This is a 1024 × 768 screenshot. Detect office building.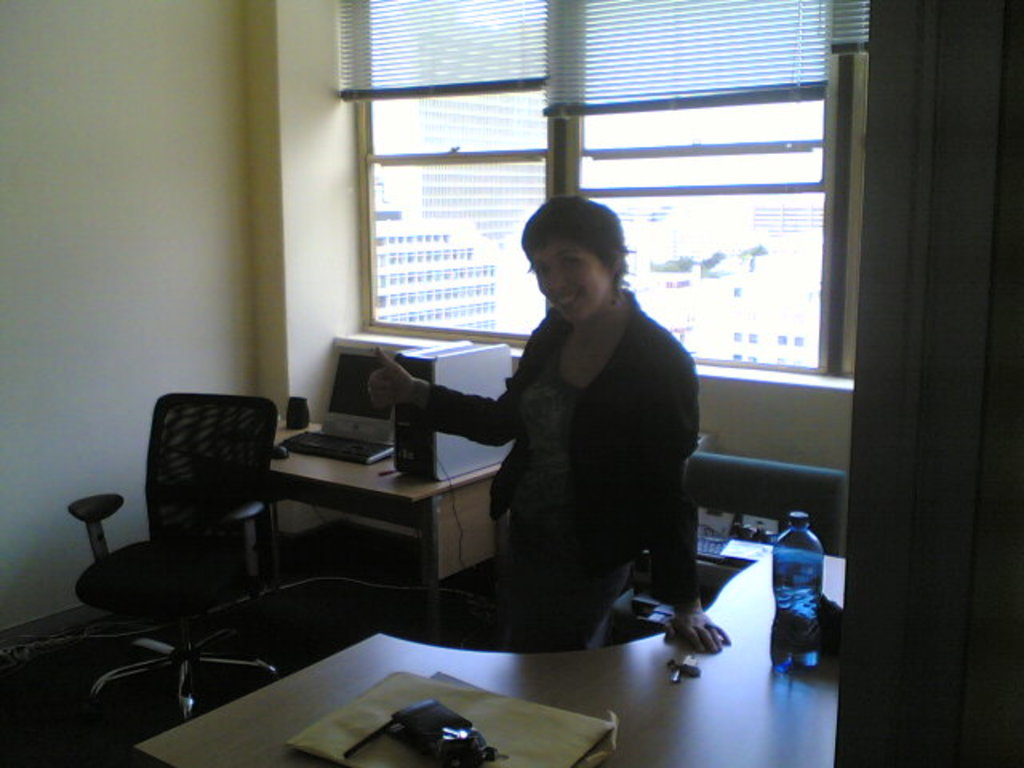
x1=0 y1=0 x2=1022 y2=766.
